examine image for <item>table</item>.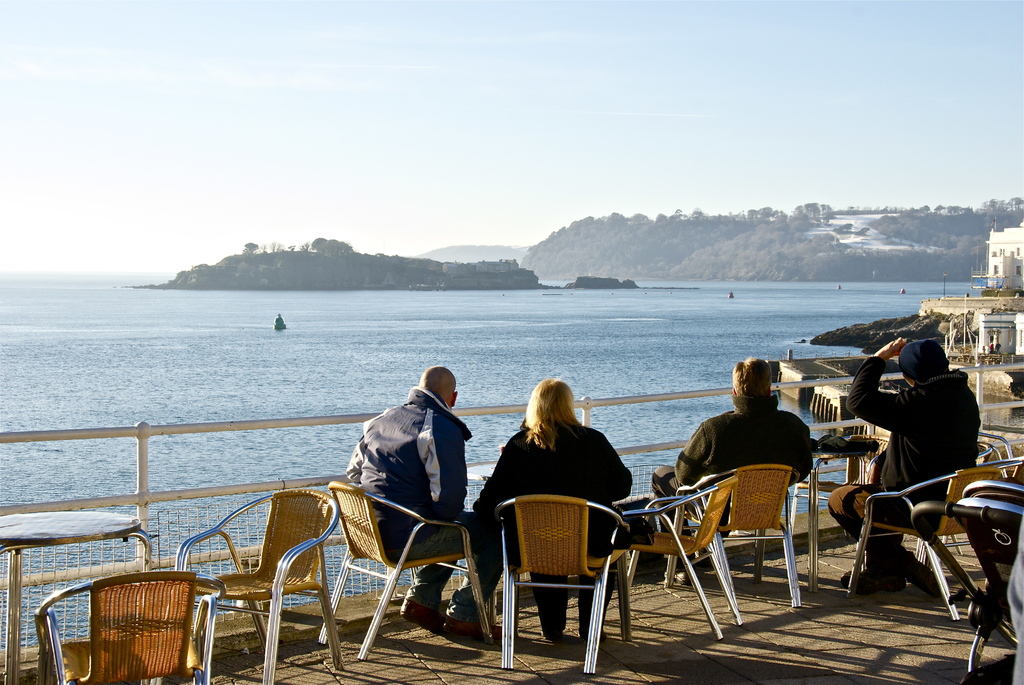
Examination result: locate(0, 509, 157, 684).
